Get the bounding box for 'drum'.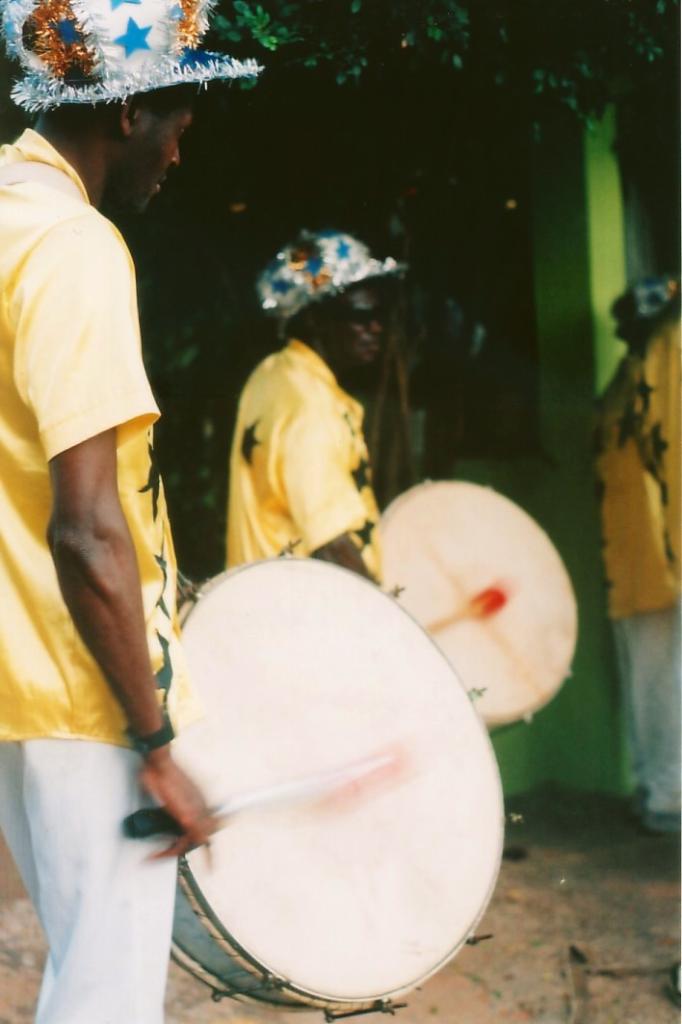
375, 478, 575, 731.
